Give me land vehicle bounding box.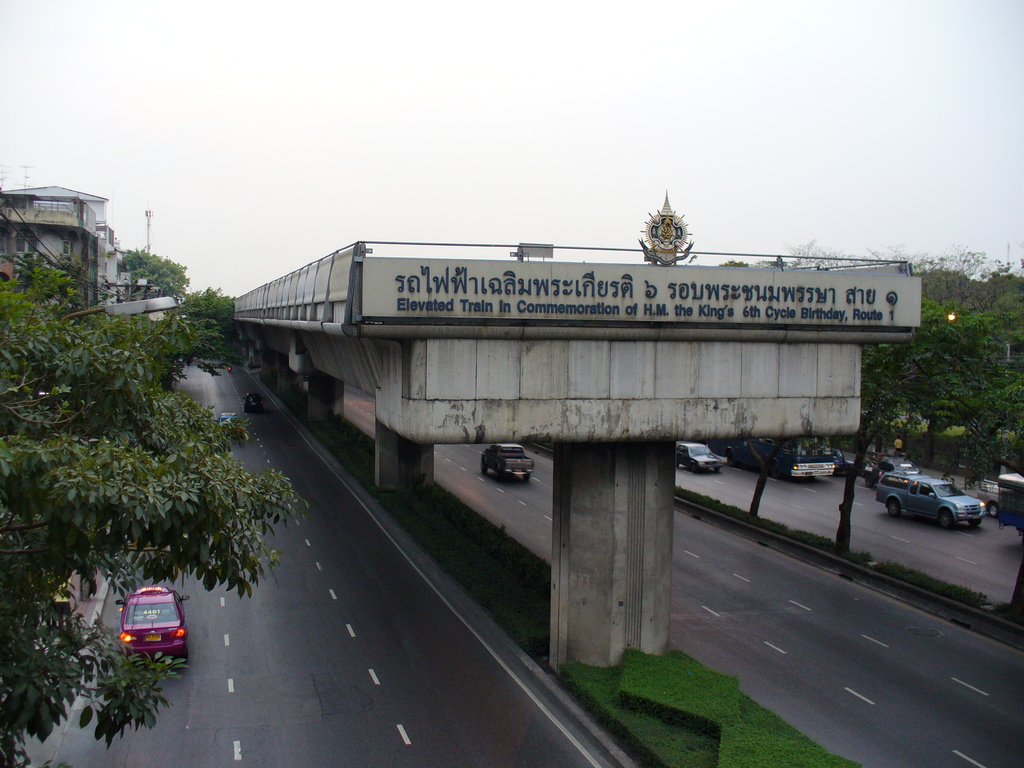
l=707, t=434, r=845, b=486.
